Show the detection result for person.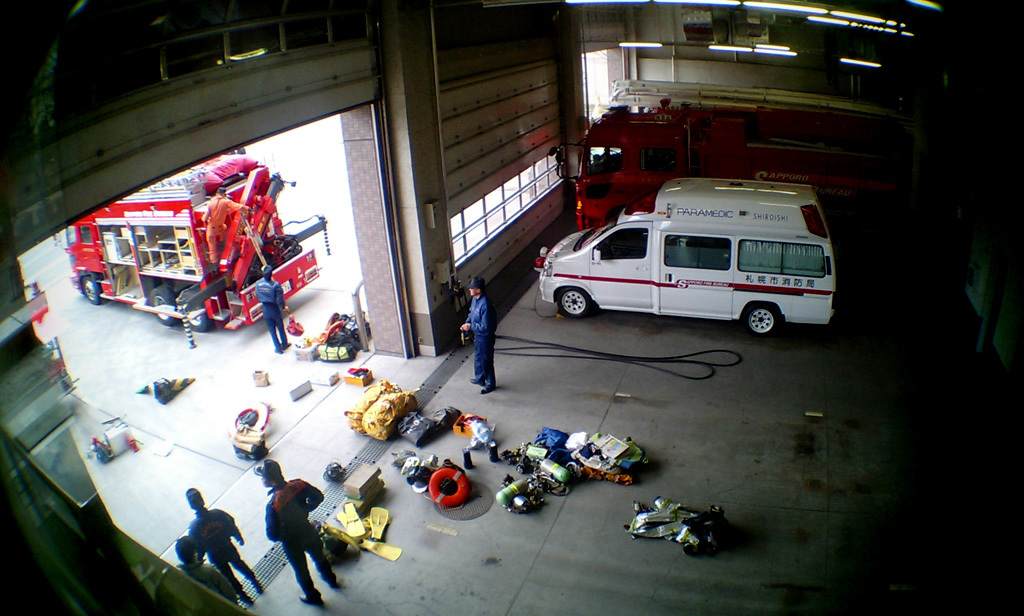
<region>459, 276, 492, 388</region>.
